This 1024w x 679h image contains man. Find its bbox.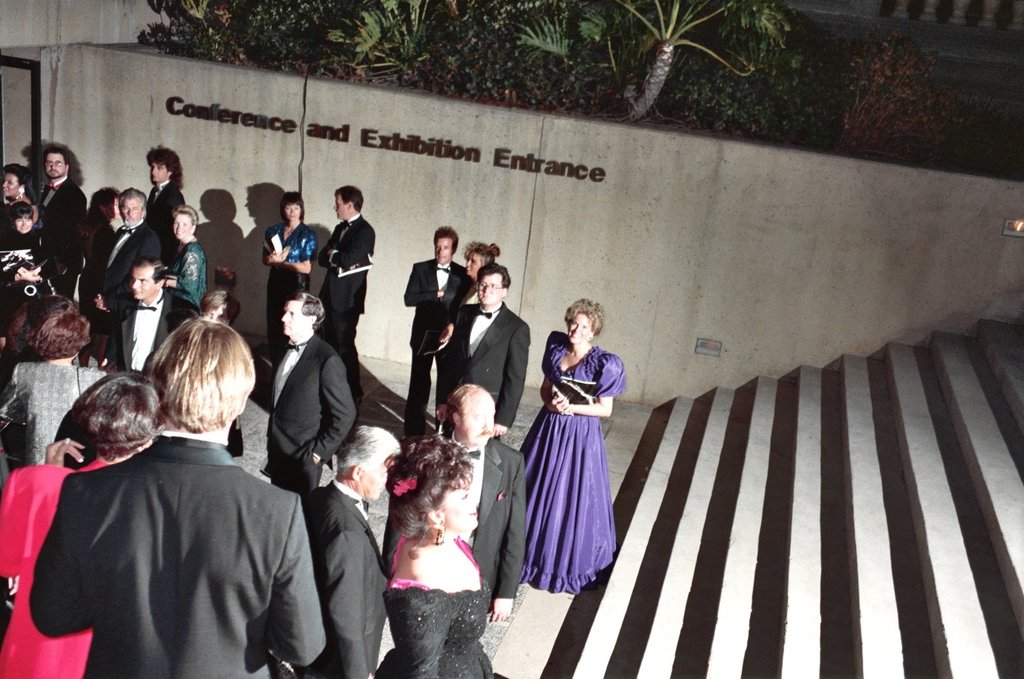
[x1=300, y1=421, x2=406, y2=678].
